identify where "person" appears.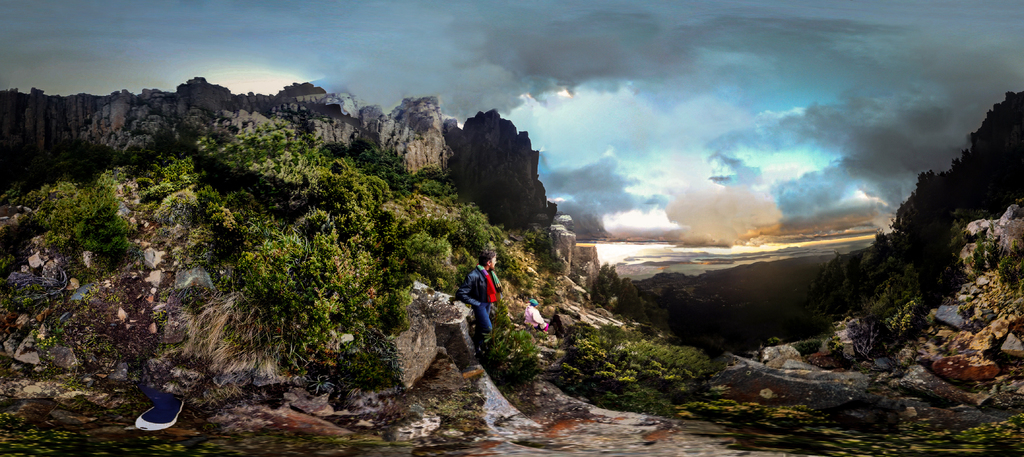
Appears at 455:249:509:339.
